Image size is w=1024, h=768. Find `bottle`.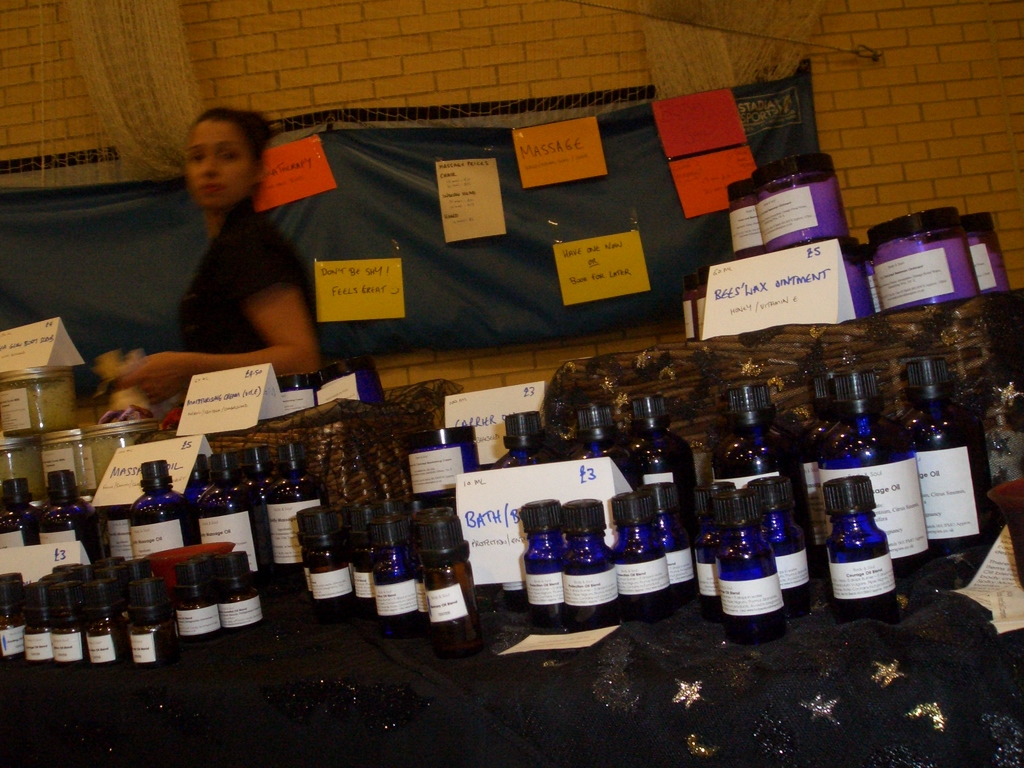
<bbox>518, 499, 566, 613</bbox>.
